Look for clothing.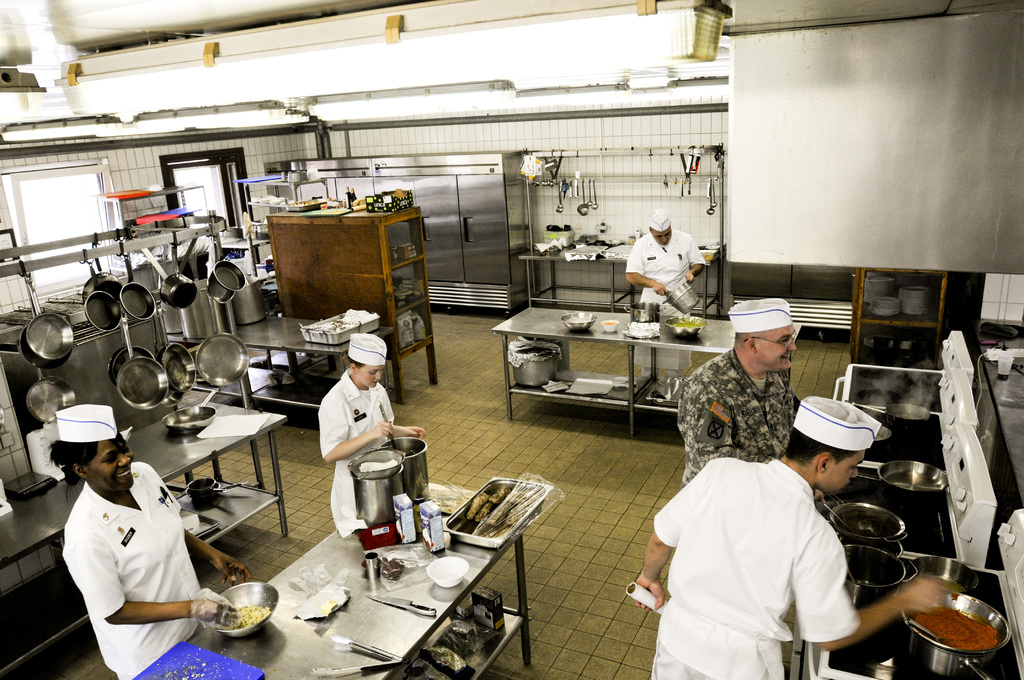
Found: (left=53, top=404, right=116, bottom=442).
